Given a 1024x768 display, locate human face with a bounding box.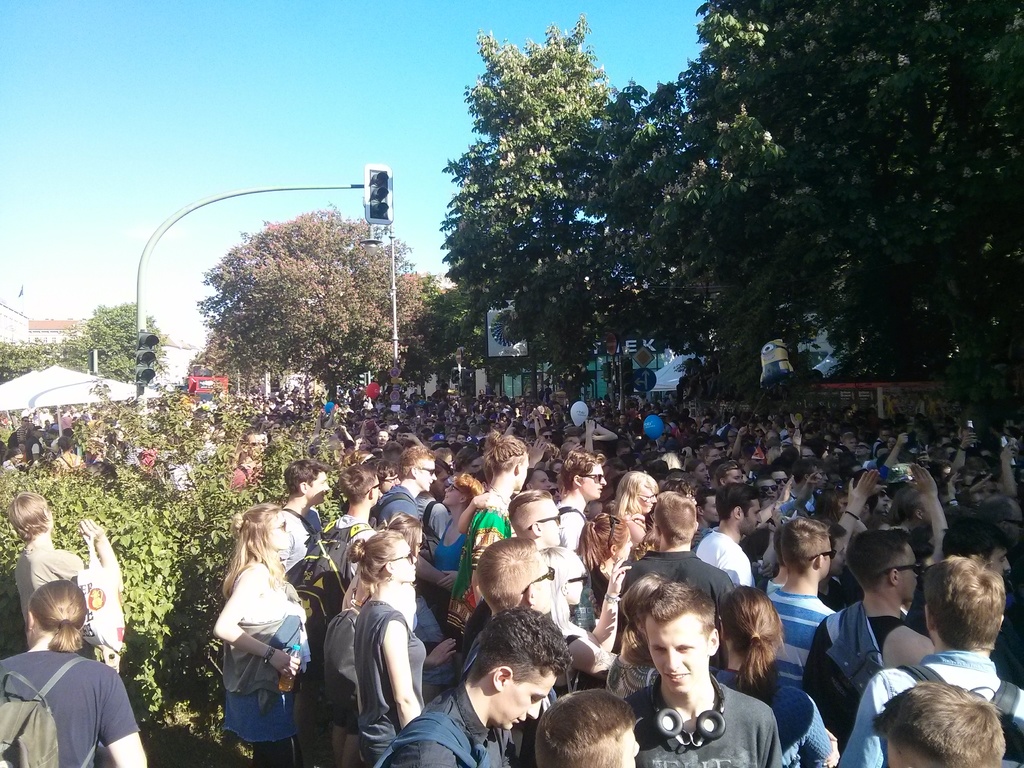
Located: bbox=[369, 479, 380, 505].
